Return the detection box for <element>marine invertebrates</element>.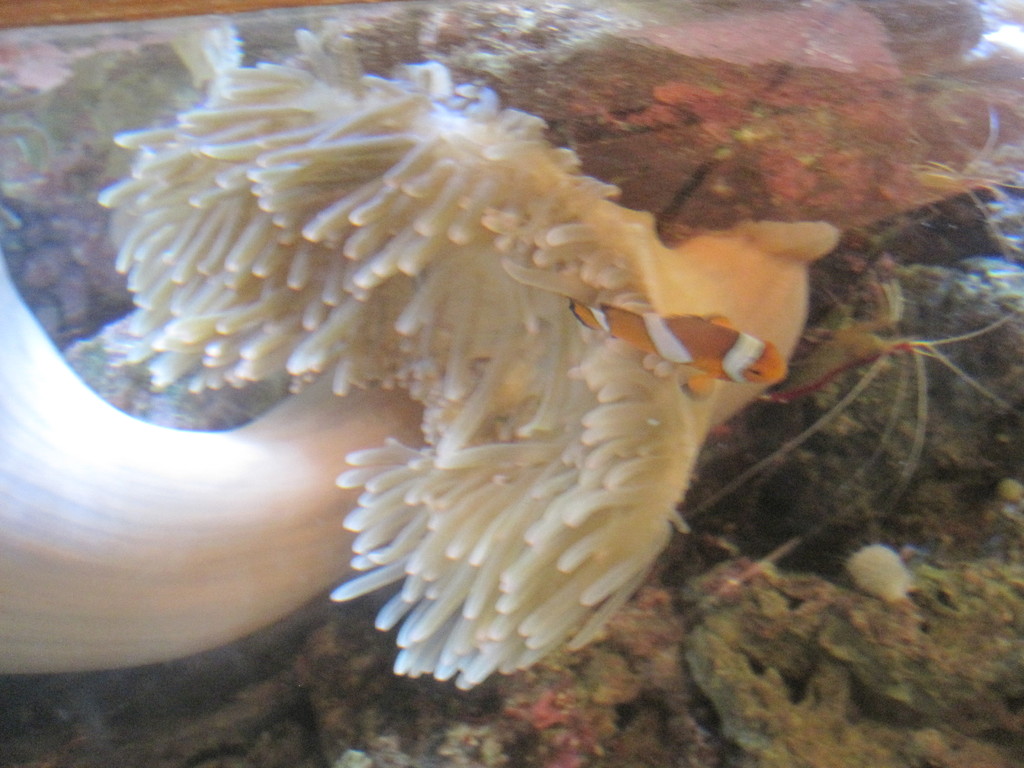
region(901, 88, 1023, 284).
